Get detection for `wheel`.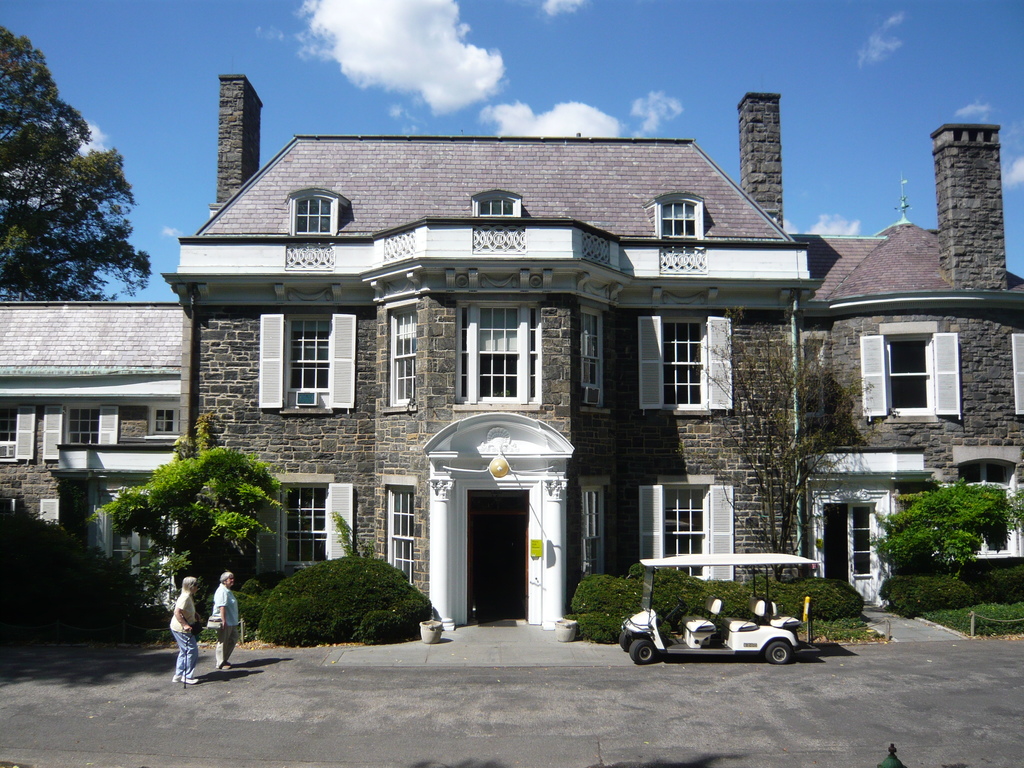
Detection: [x1=631, y1=634, x2=660, y2=668].
